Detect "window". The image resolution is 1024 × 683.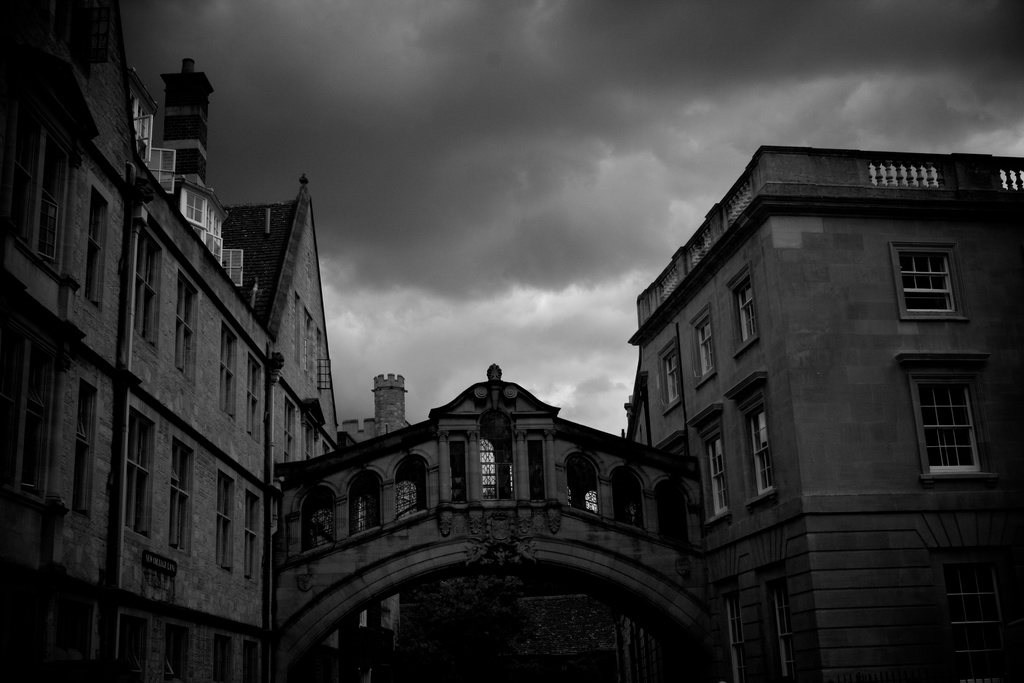
box(927, 543, 1014, 682).
